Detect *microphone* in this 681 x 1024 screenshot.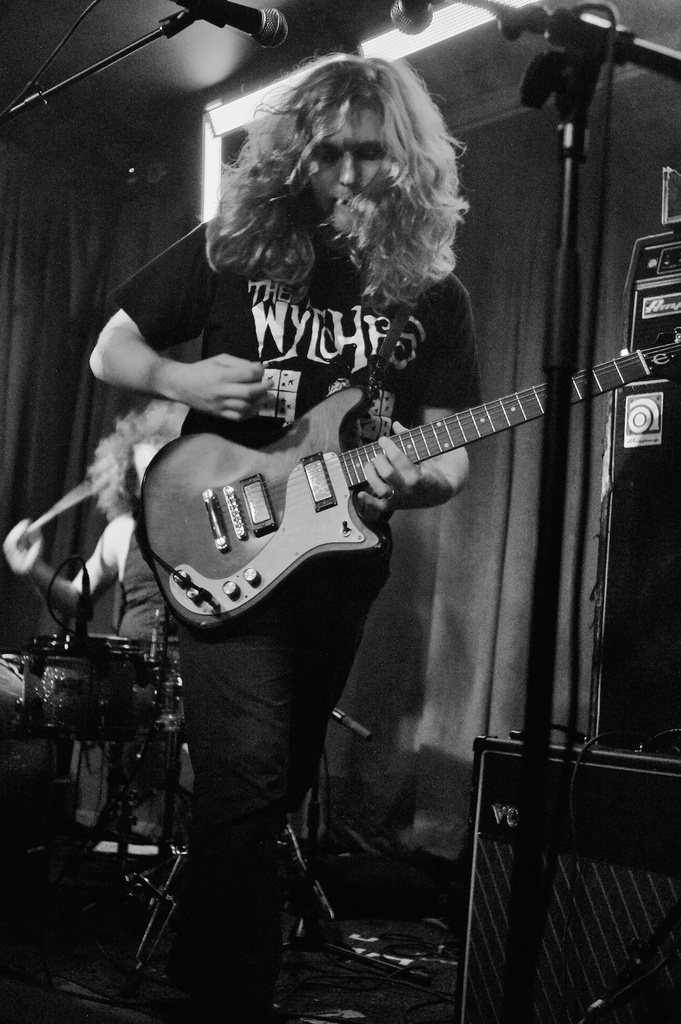
Detection: 391/0/457/35.
